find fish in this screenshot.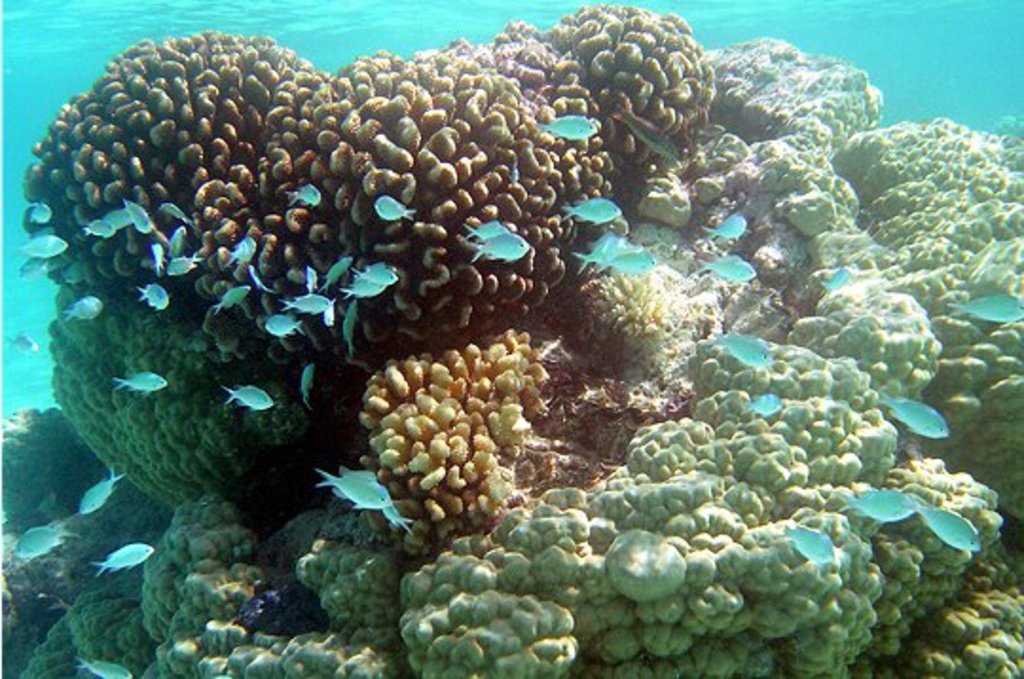
The bounding box for fish is select_region(91, 541, 152, 569).
